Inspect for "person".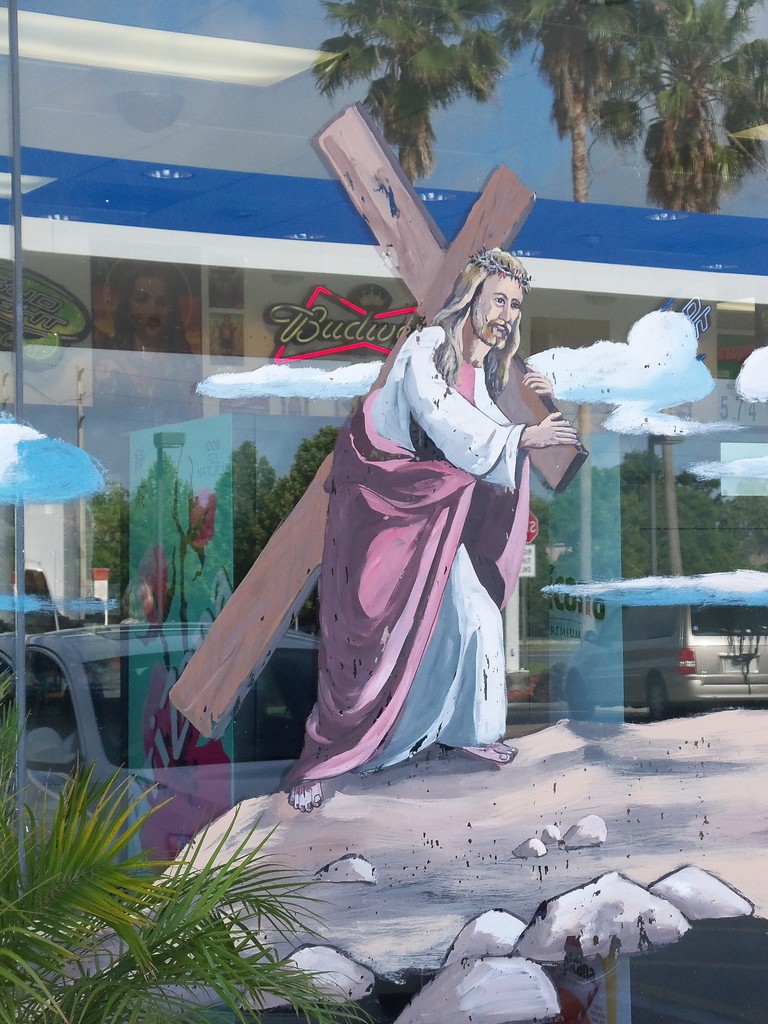
Inspection: [left=282, top=243, right=584, bottom=811].
